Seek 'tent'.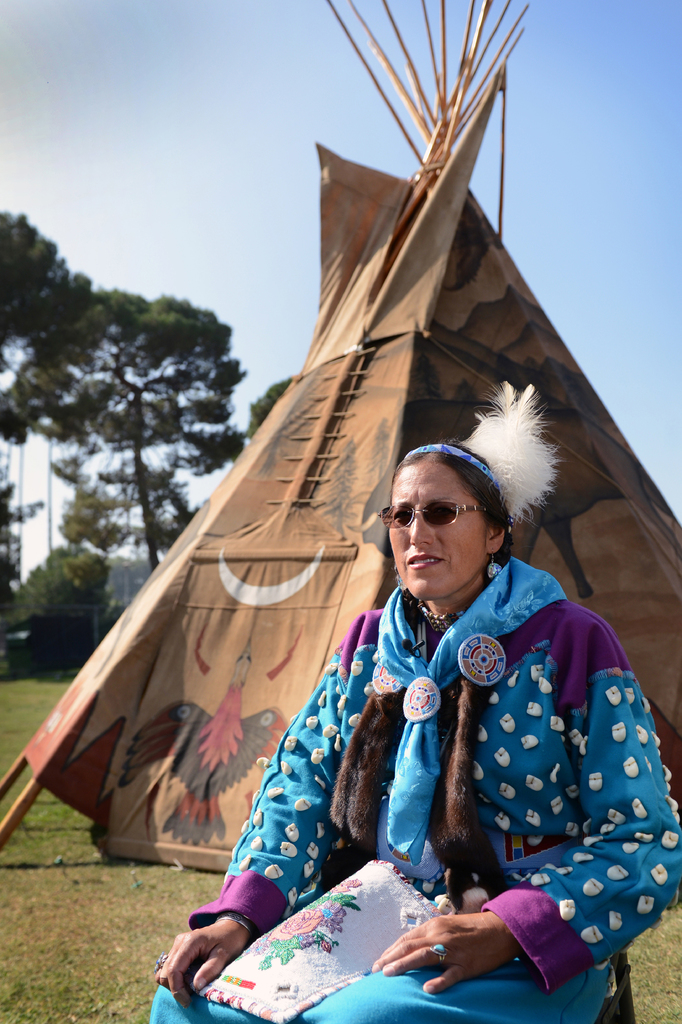
box(56, 68, 634, 935).
